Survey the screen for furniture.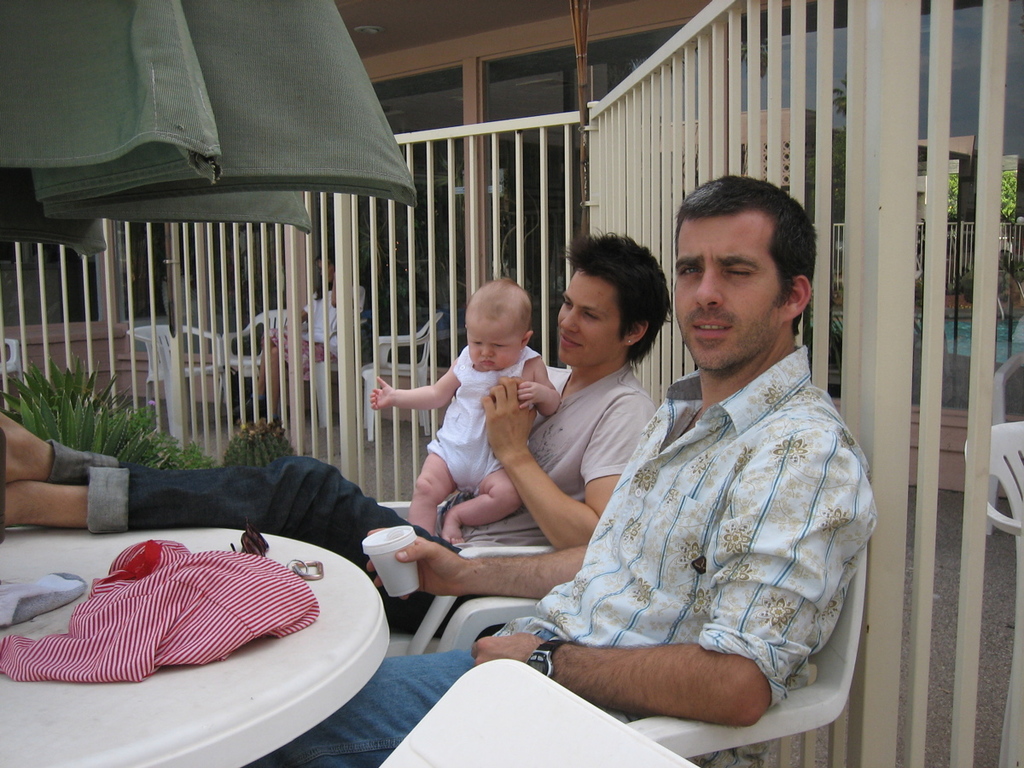
Survey found: BBox(0, 335, 18, 370).
